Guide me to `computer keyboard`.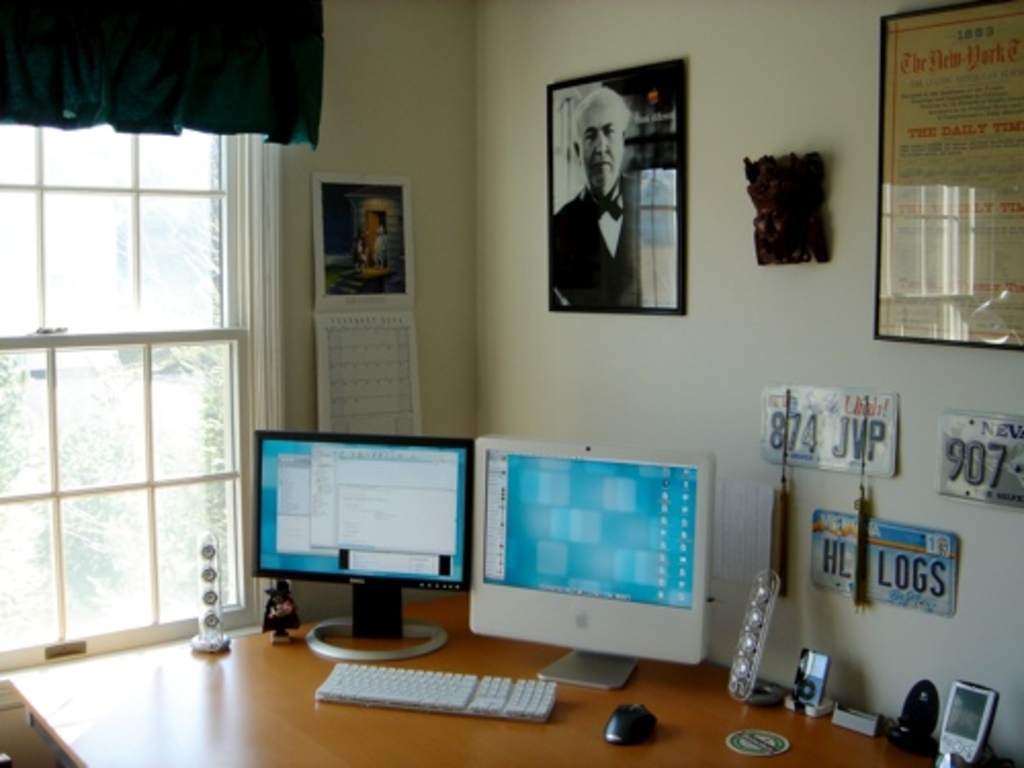
Guidance: [311,657,561,723].
